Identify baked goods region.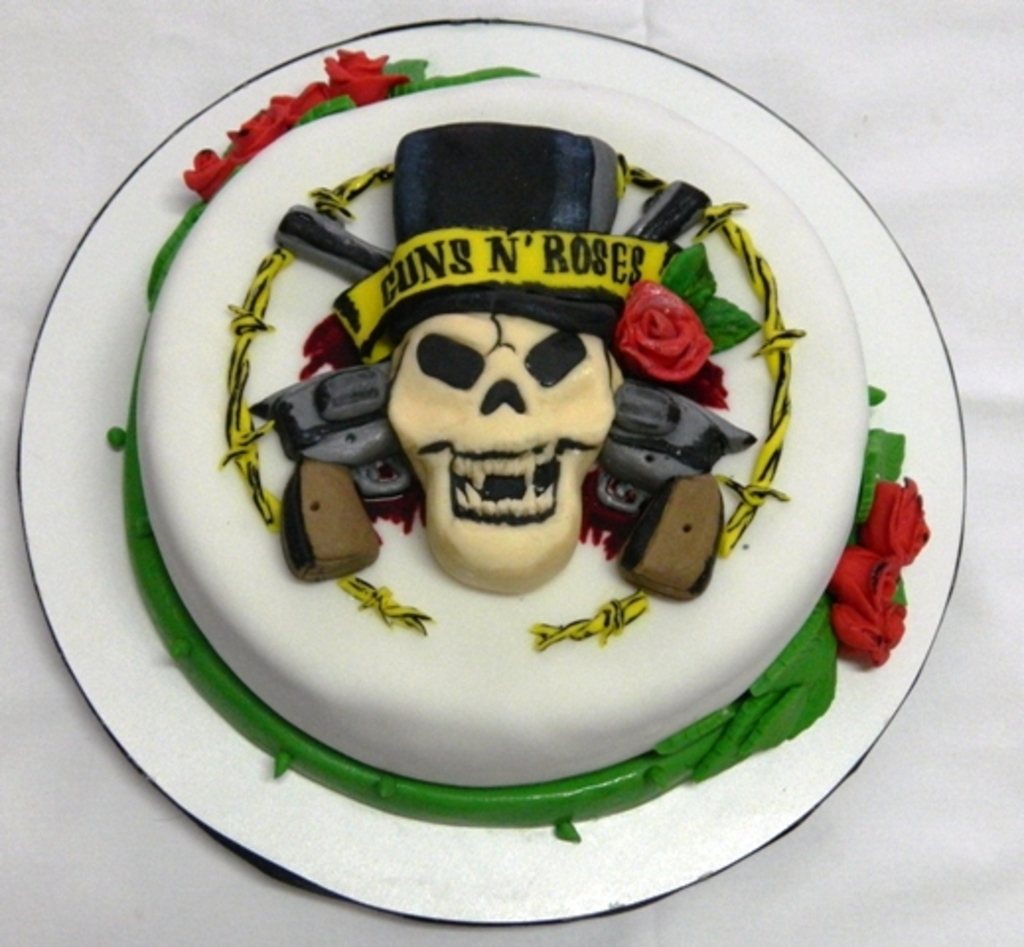
Region: x1=101 y1=41 x2=933 y2=846.
